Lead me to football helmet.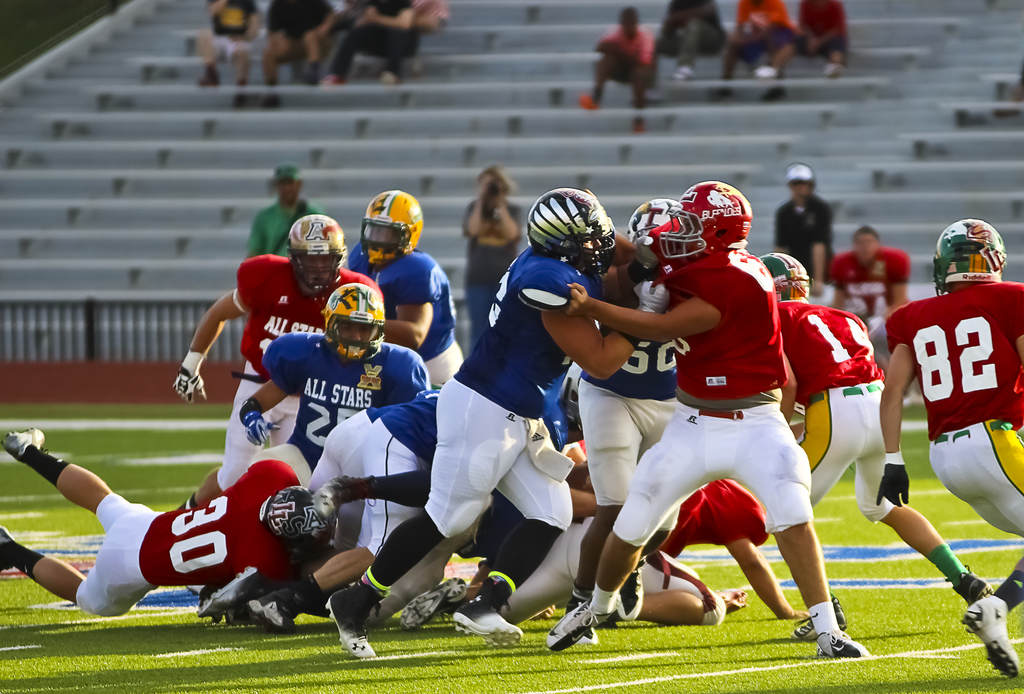
Lead to left=271, top=486, right=344, bottom=549.
